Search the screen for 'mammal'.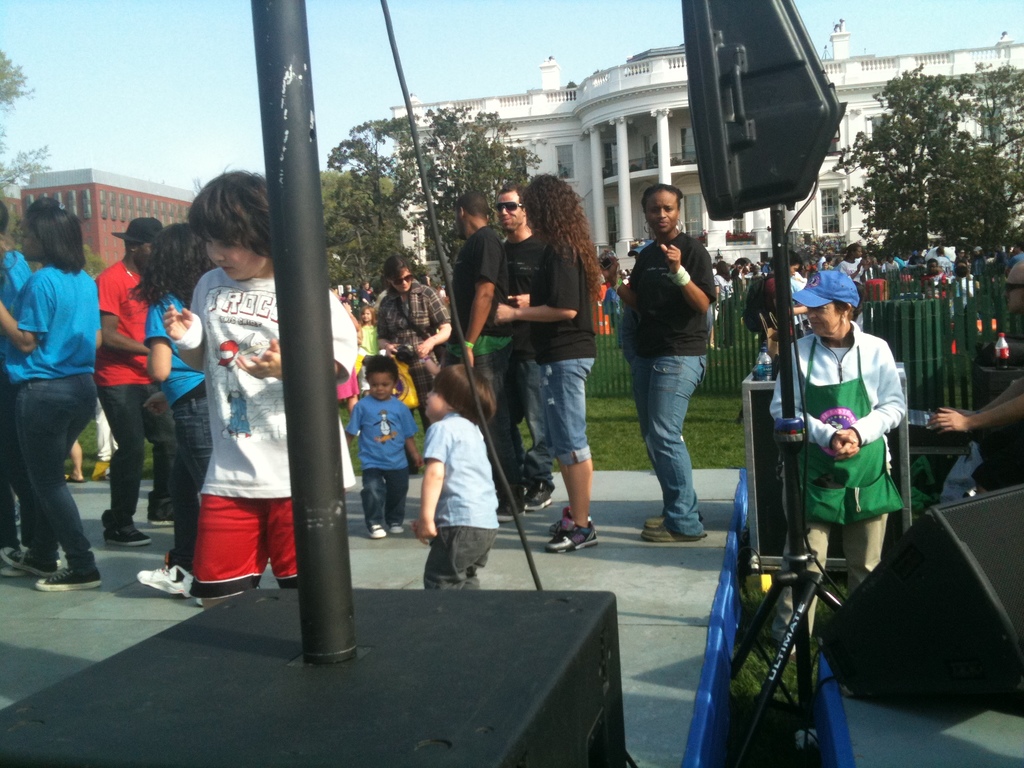
Found at detection(769, 268, 914, 660).
